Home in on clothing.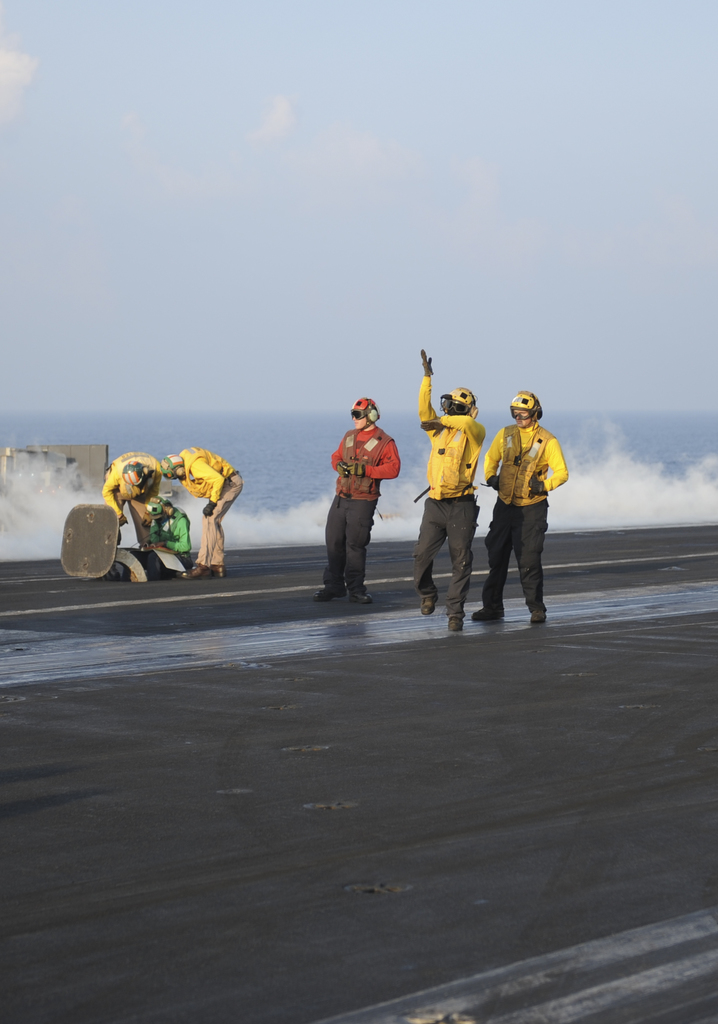
Homed in at rect(324, 498, 369, 589).
